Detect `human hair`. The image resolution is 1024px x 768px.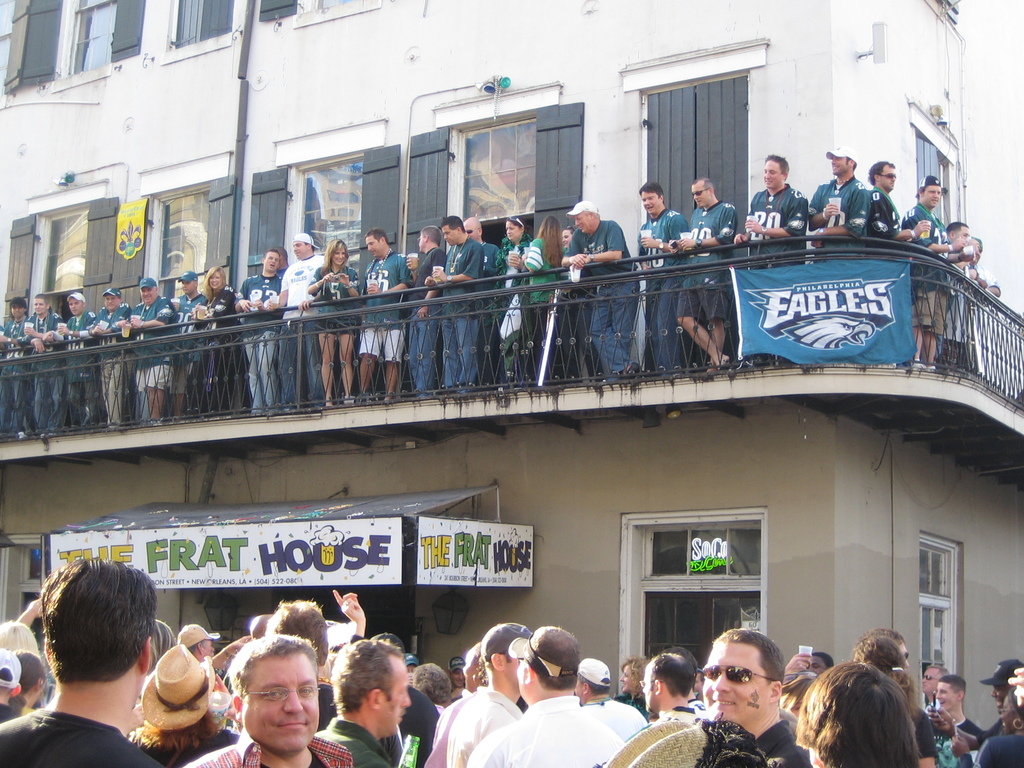
BBox(713, 627, 786, 707).
